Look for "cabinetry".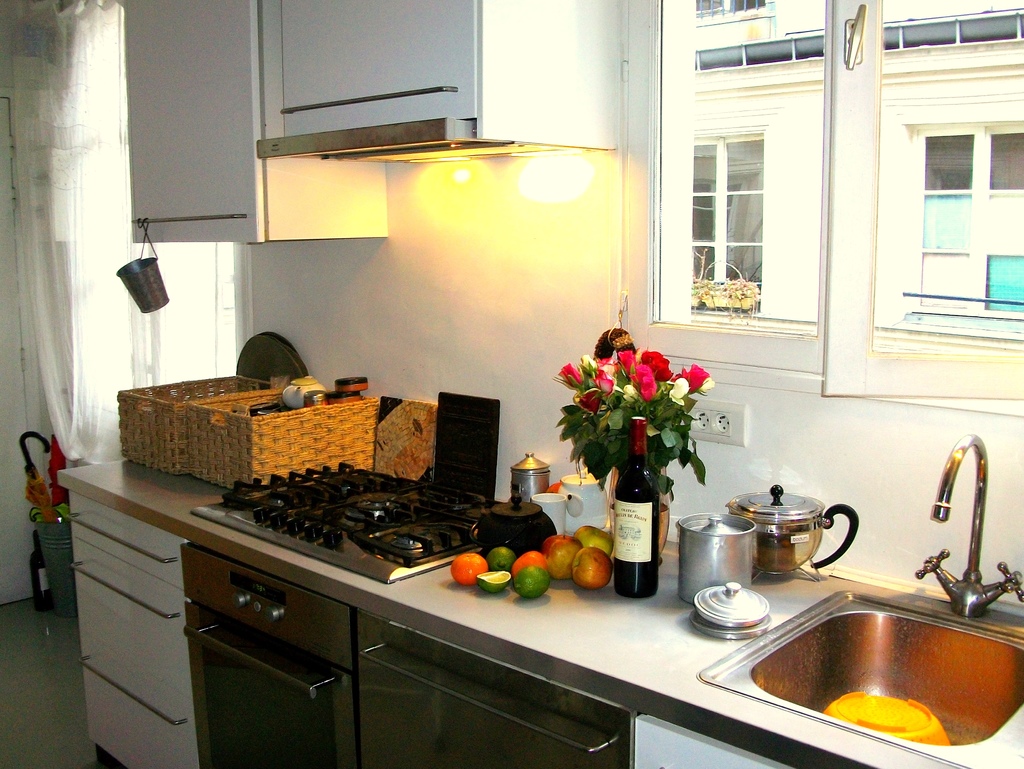
Found: x1=120 y1=0 x2=395 y2=248.
